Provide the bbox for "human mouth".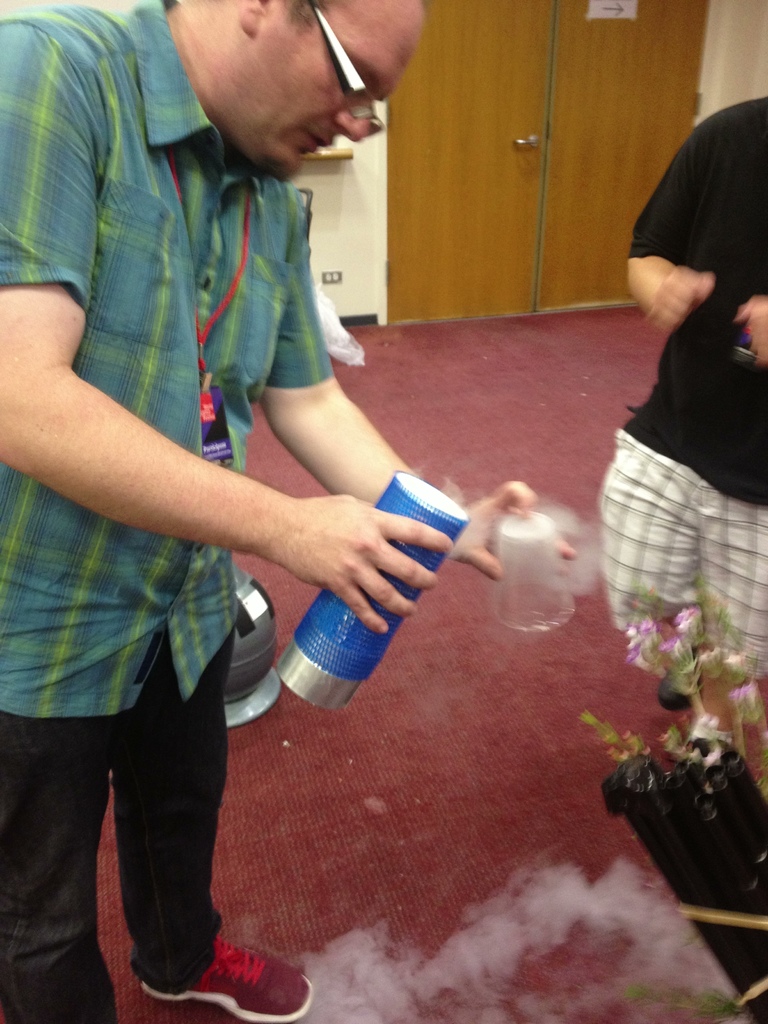
305, 134, 329, 154.
